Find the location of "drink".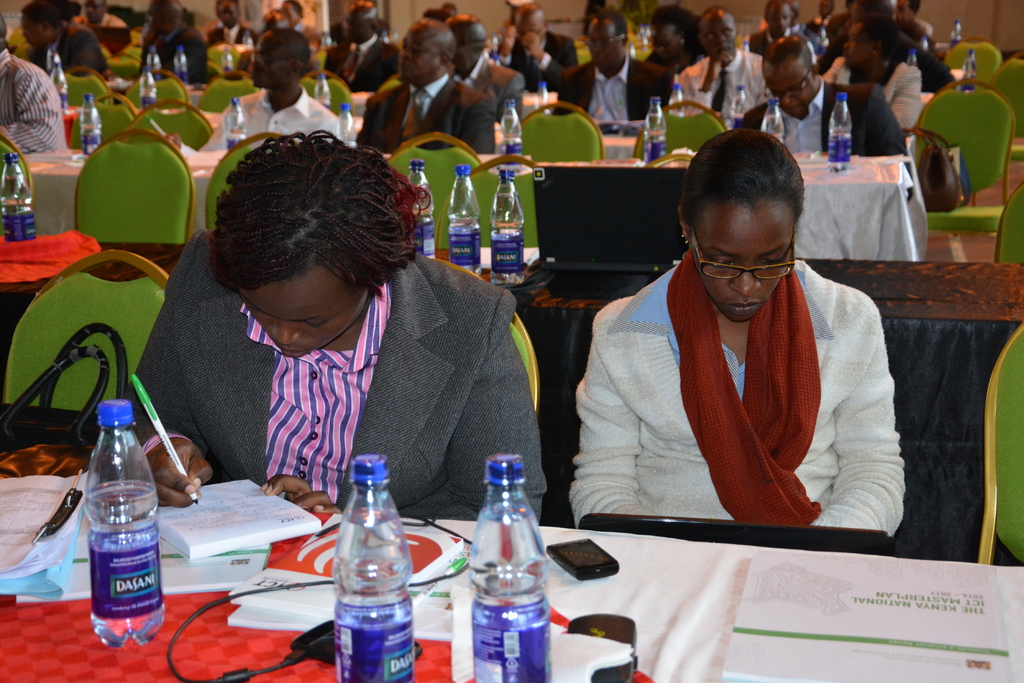
Location: [left=669, top=84, right=688, bottom=117].
